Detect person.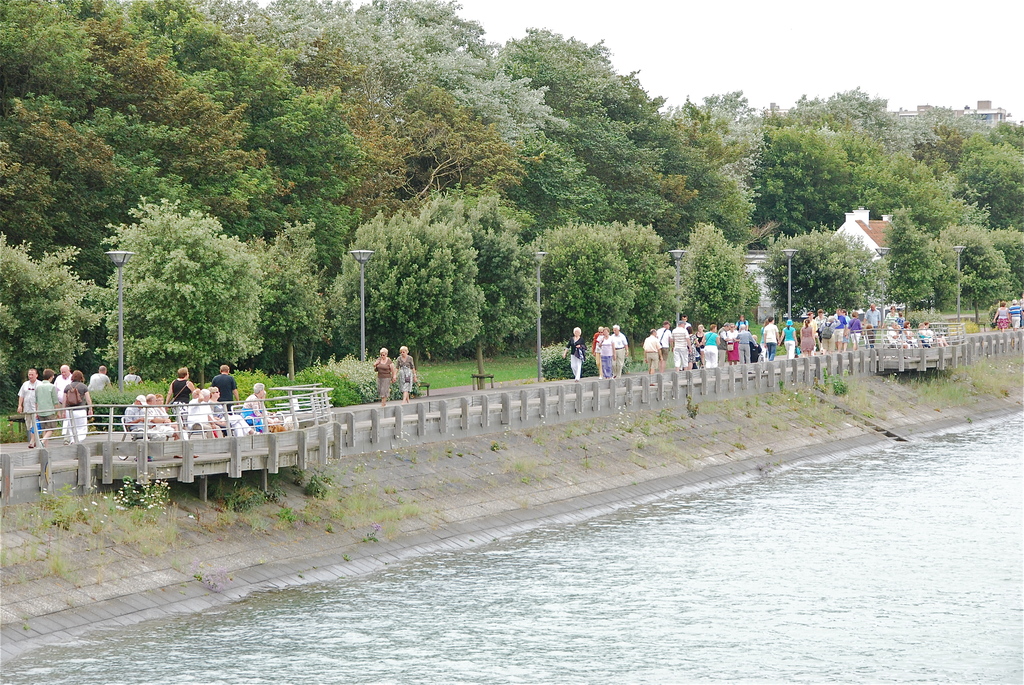
Detected at [374, 347, 396, 404].
